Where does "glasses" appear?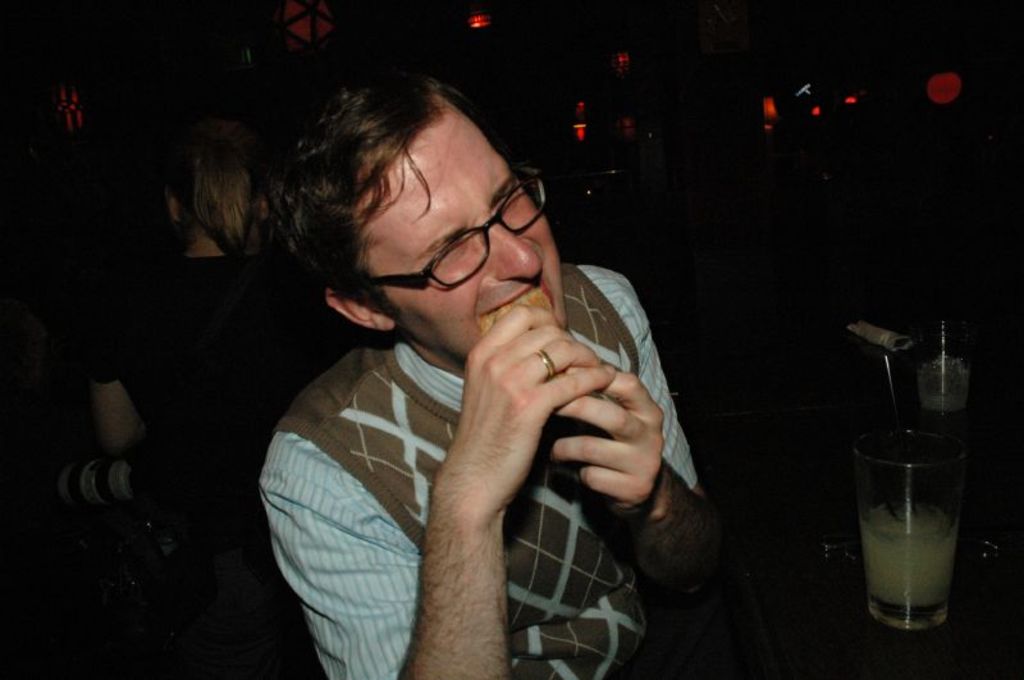
Appears at [332,188,575,282].
